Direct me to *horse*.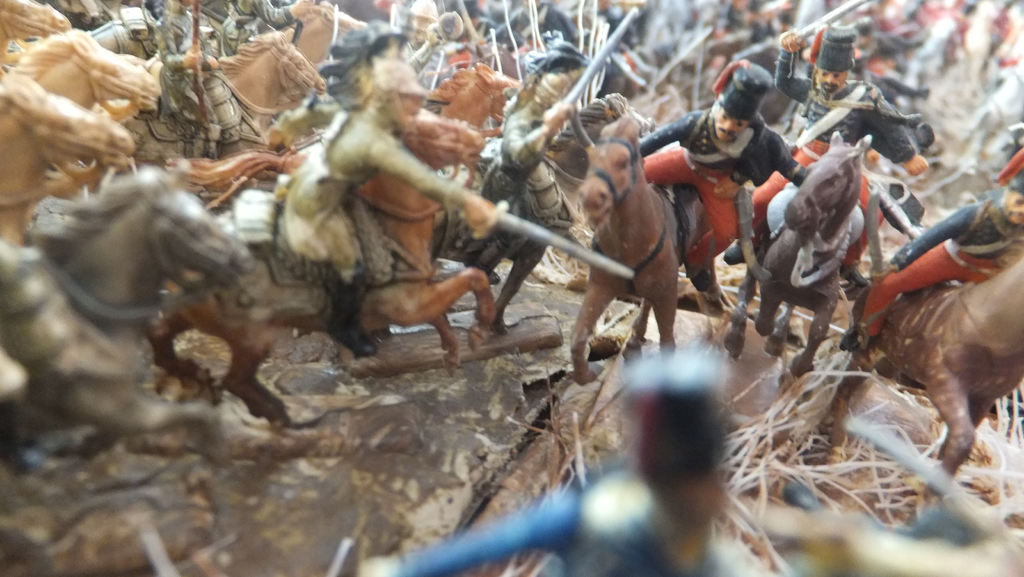
Direction: <bbox>112, 30, 326, 165</bbox>.
